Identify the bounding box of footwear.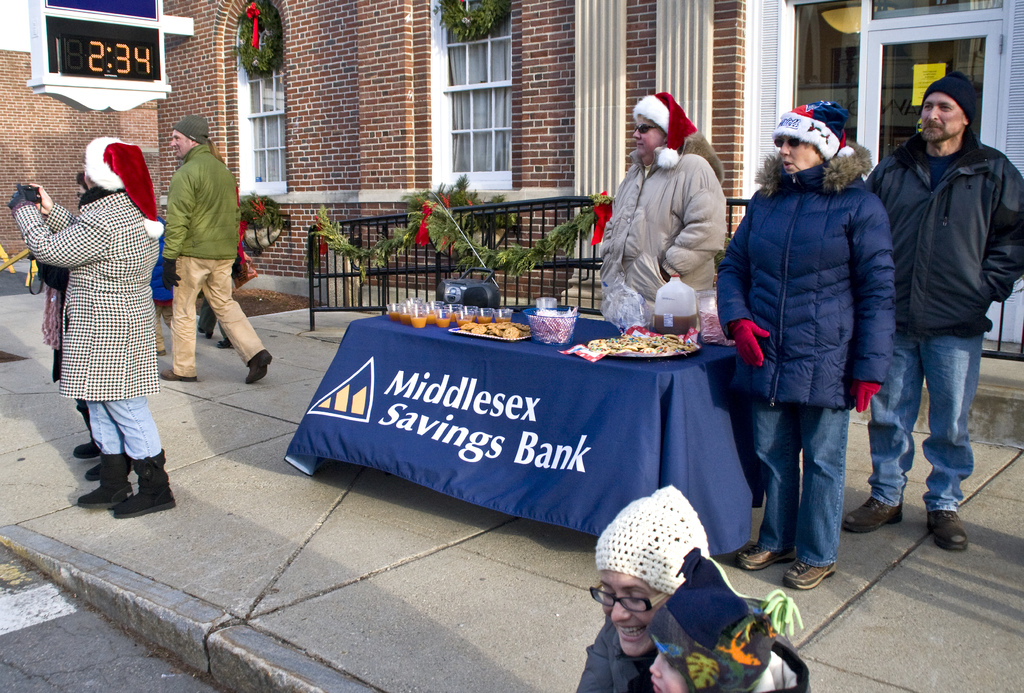
x1=734, y1=529, x2=794, y2=575.
